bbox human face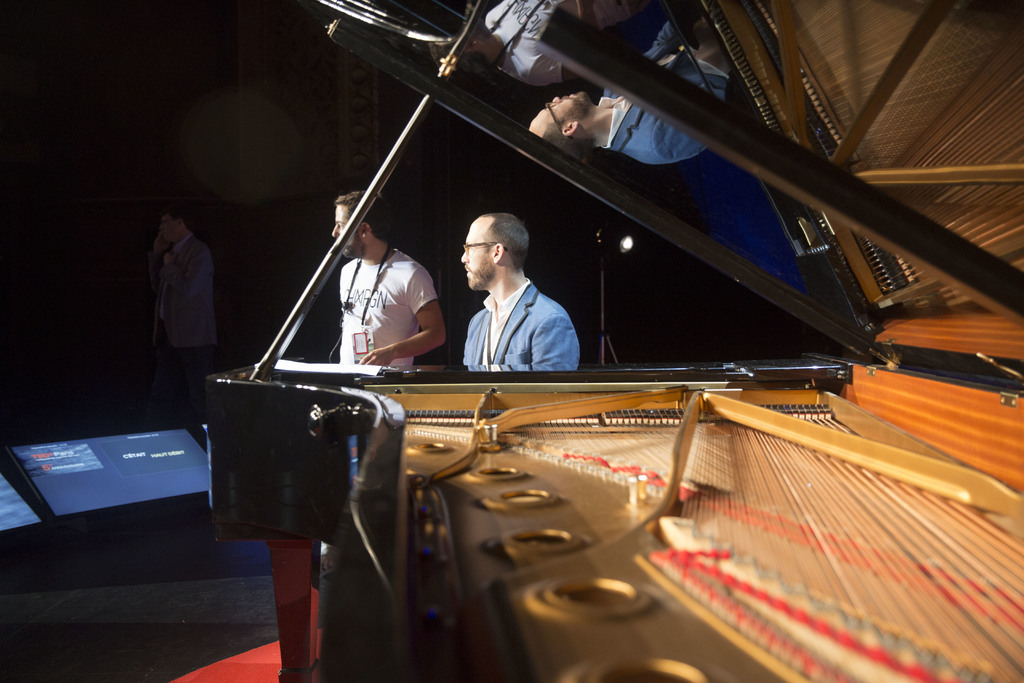
x1=159 y1=214 x2=178 y2=242
